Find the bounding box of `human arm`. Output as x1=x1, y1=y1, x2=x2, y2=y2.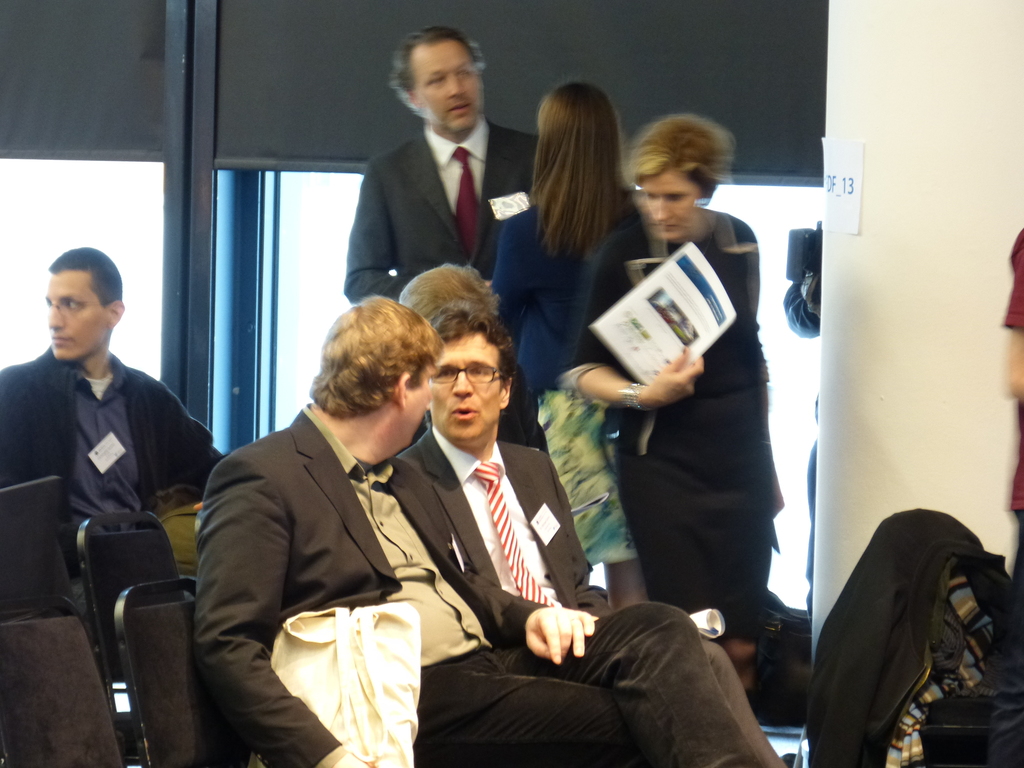
x1=481, y1=211, x2=543, y2=311.
